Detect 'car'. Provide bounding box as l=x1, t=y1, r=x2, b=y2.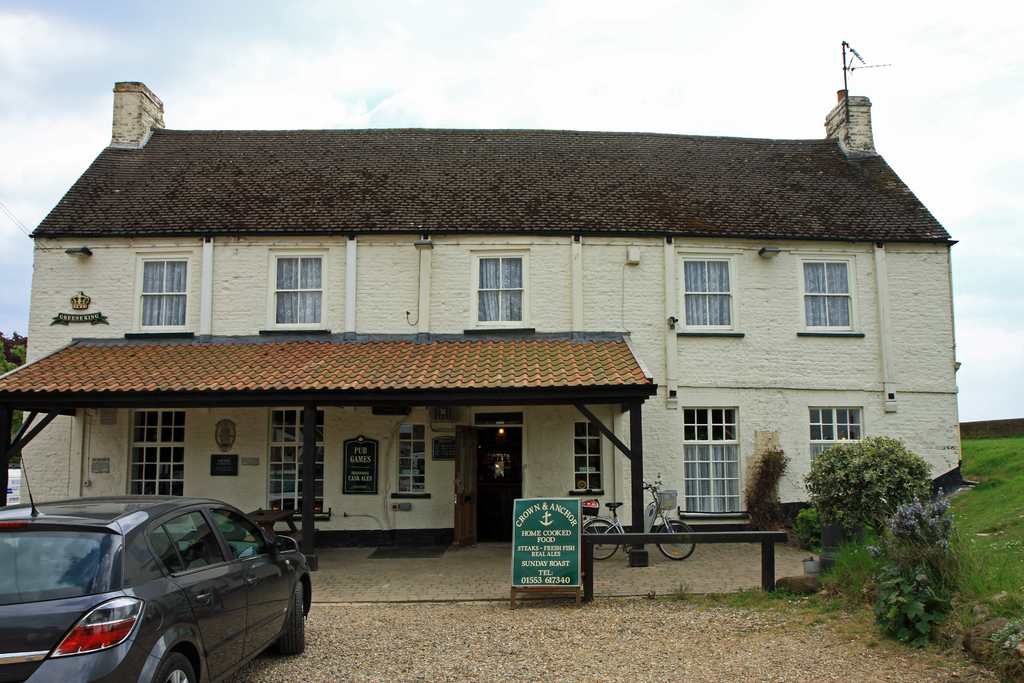
l=1, t=458, r=310, b=682.
